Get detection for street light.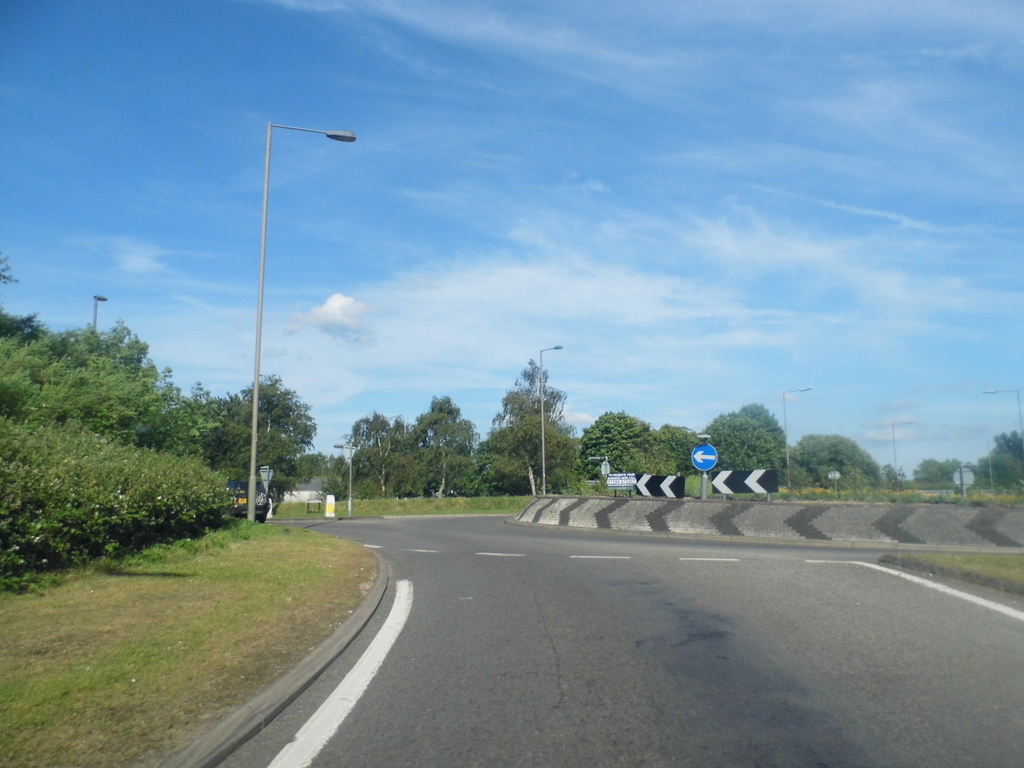
Detection: left=90, top=292, right=110, bottom=324.
